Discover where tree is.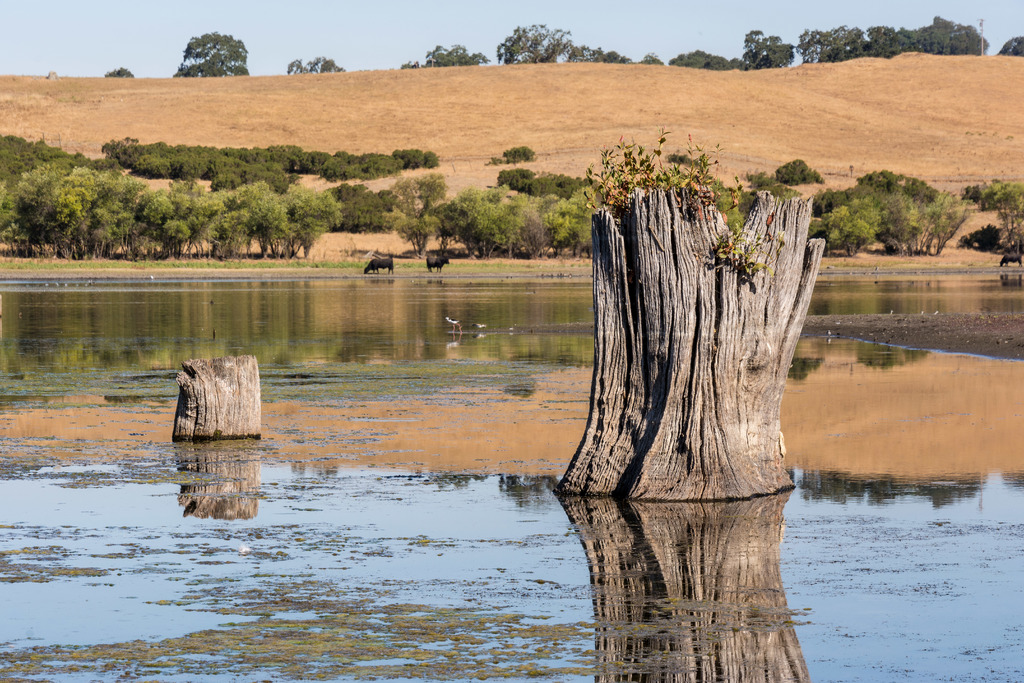
Discovered at 1002, 32, 1023, 65.
